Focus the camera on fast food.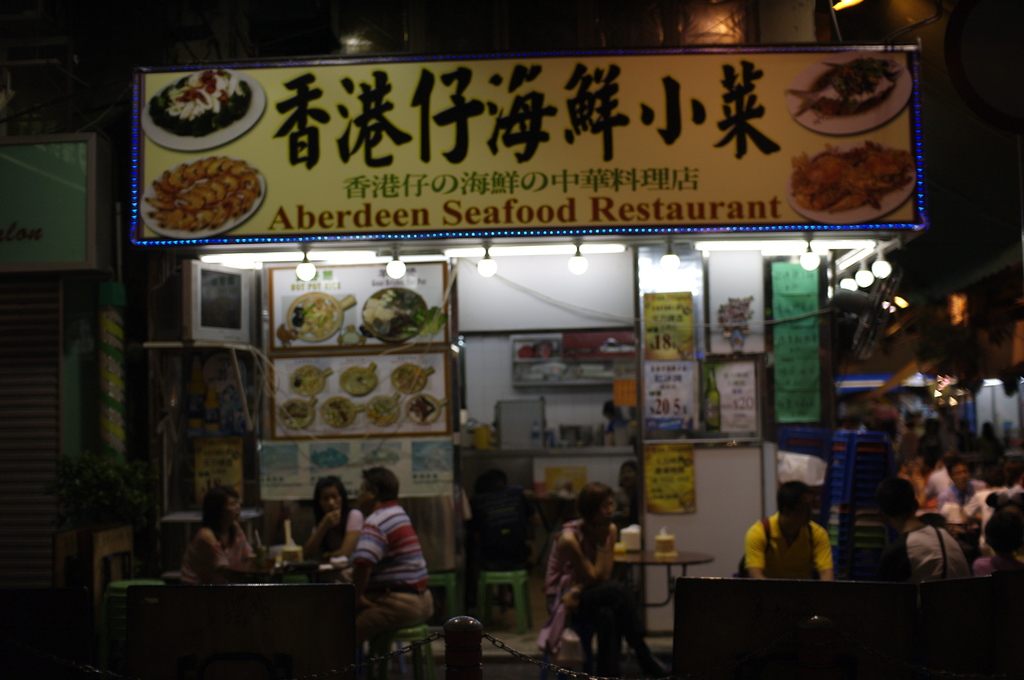
Focus region: Rect(403, 364, 425, 394).
